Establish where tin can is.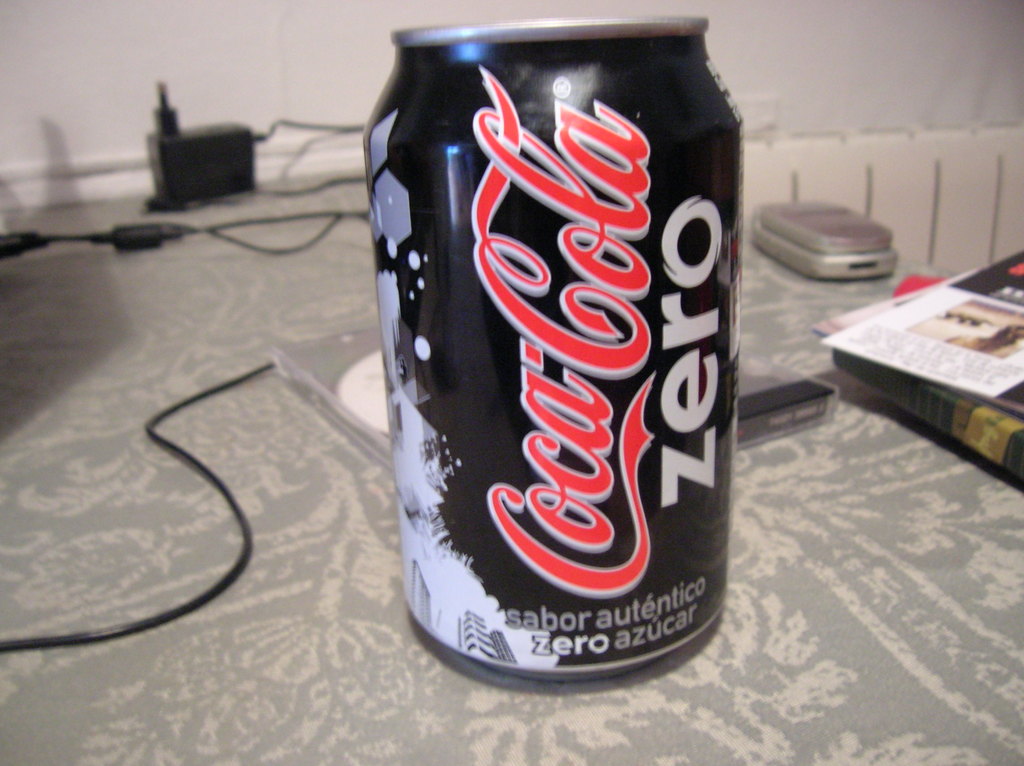
Established at left=363, top=17, right=744, bottom=681.
